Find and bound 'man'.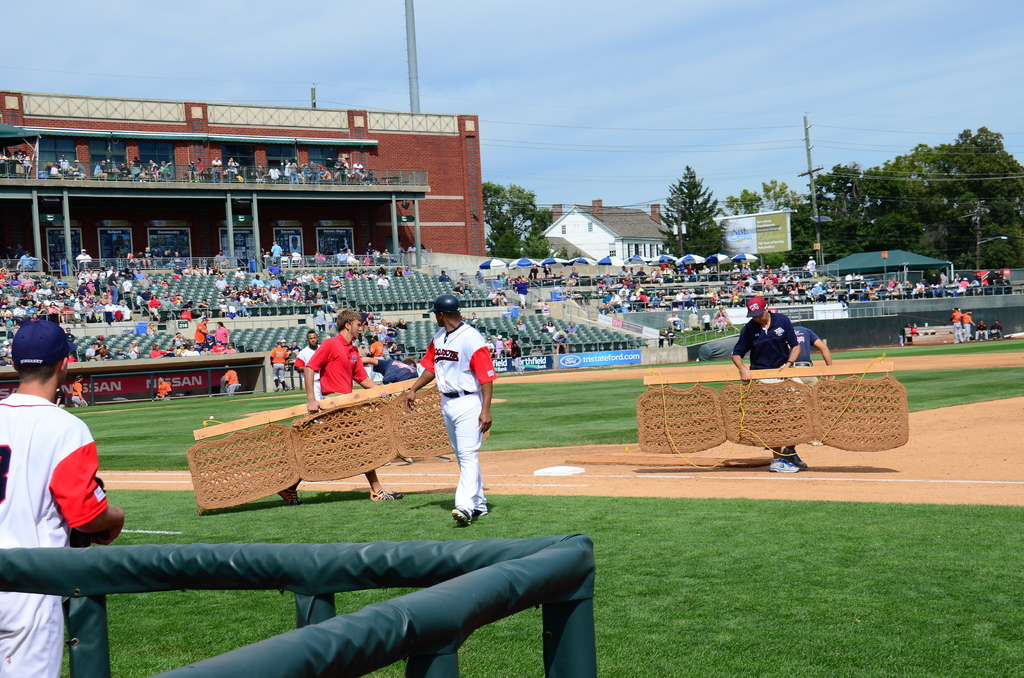
Bound: <bbox>0, 319, 127, 677</bbox>.
